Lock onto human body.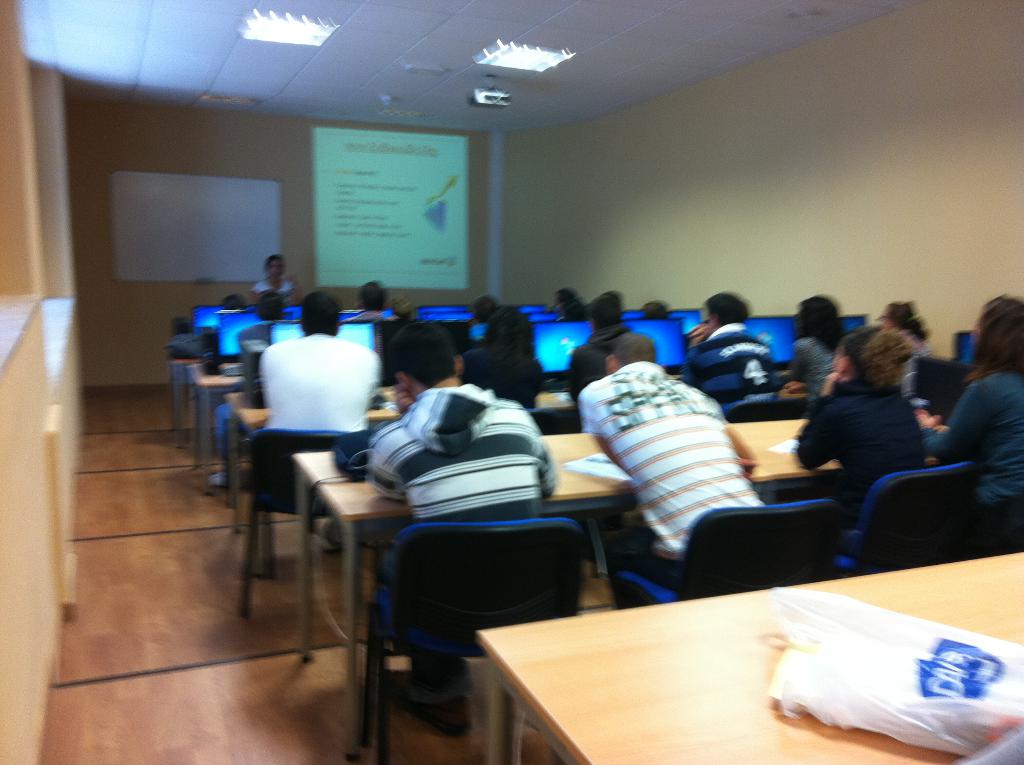
Locked: 787,335,833,398.
